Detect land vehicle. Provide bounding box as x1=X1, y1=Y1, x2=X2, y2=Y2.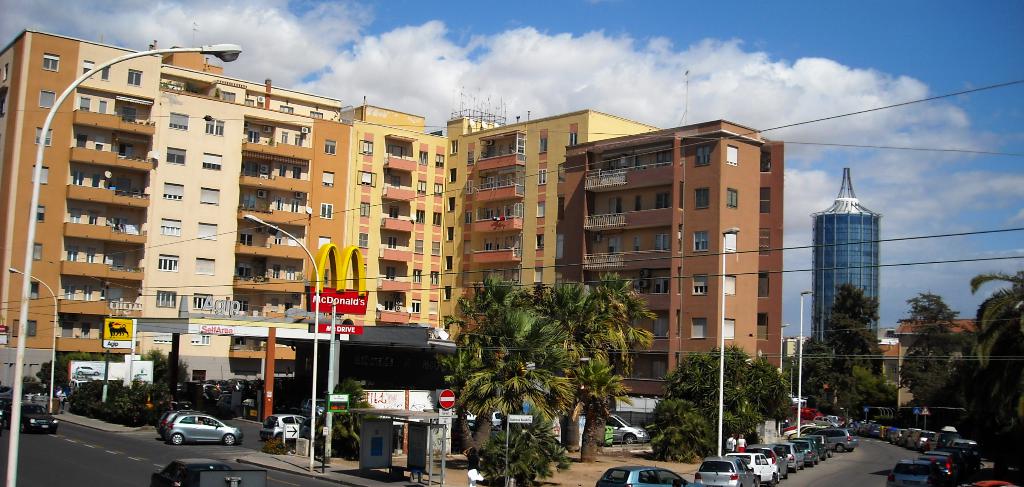
x1=924, y1=425, x2=963, y2=450.
